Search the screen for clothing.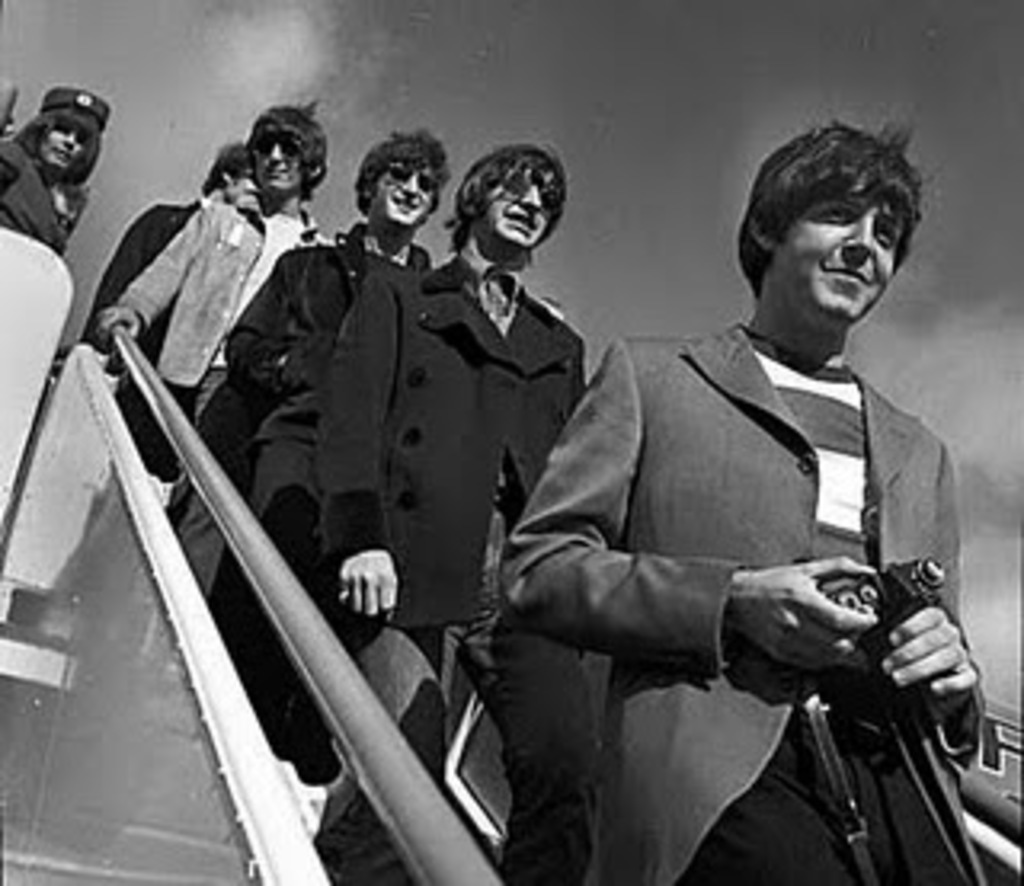
Found at box(602, 301, 995, 819).
